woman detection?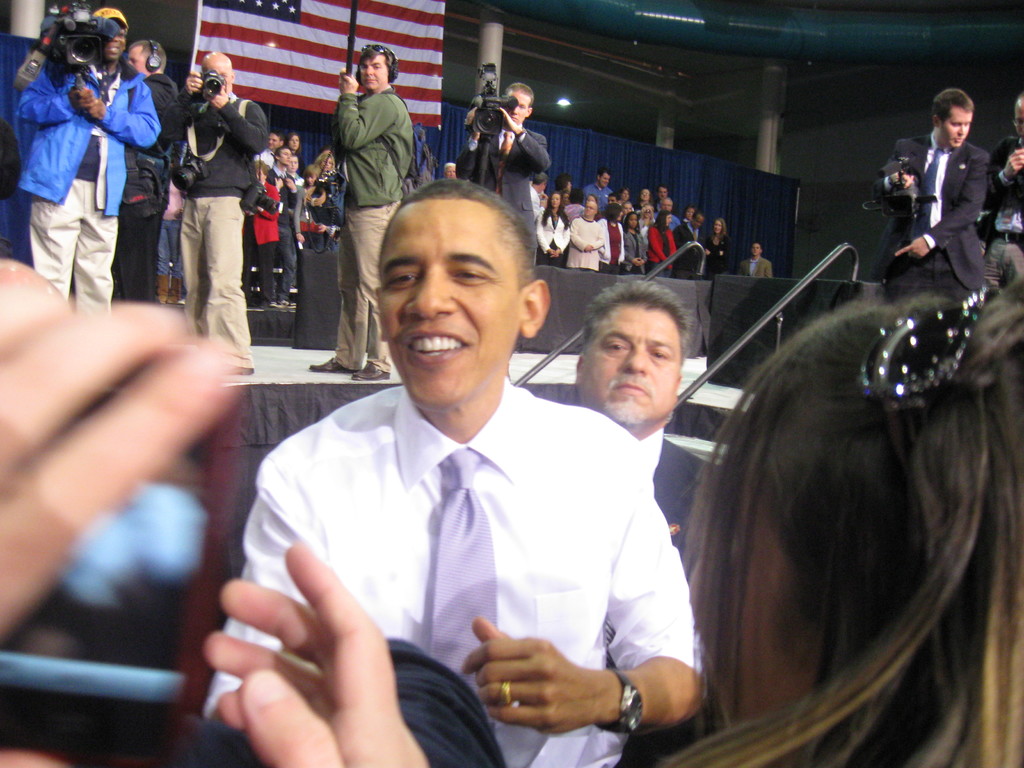
x1=635, y1=200, x2=657, y2=228
